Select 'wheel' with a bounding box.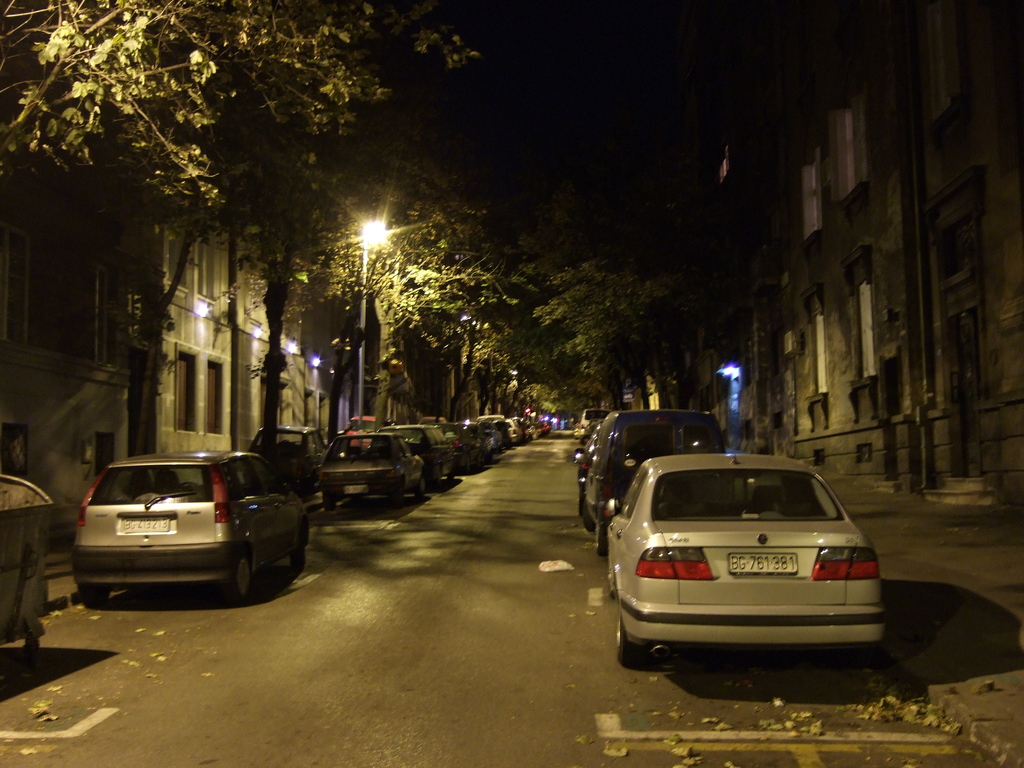
pyautogui.locateOnScreen(620, 605, 665, 669).
